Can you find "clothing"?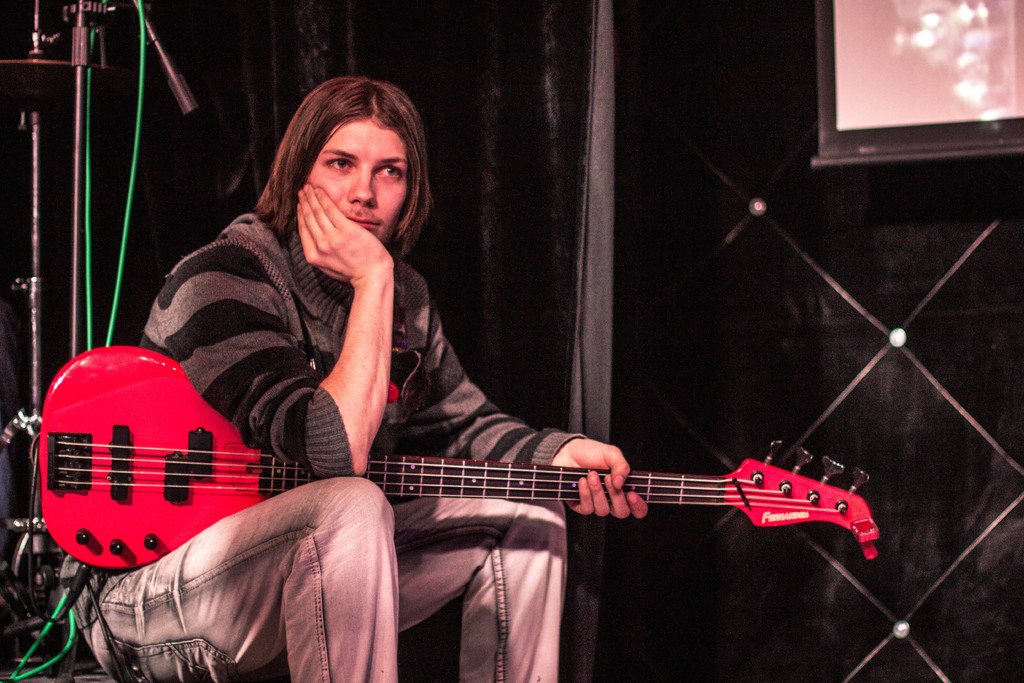
Yes, bounding box: locate(61, 217, 554, 682).
